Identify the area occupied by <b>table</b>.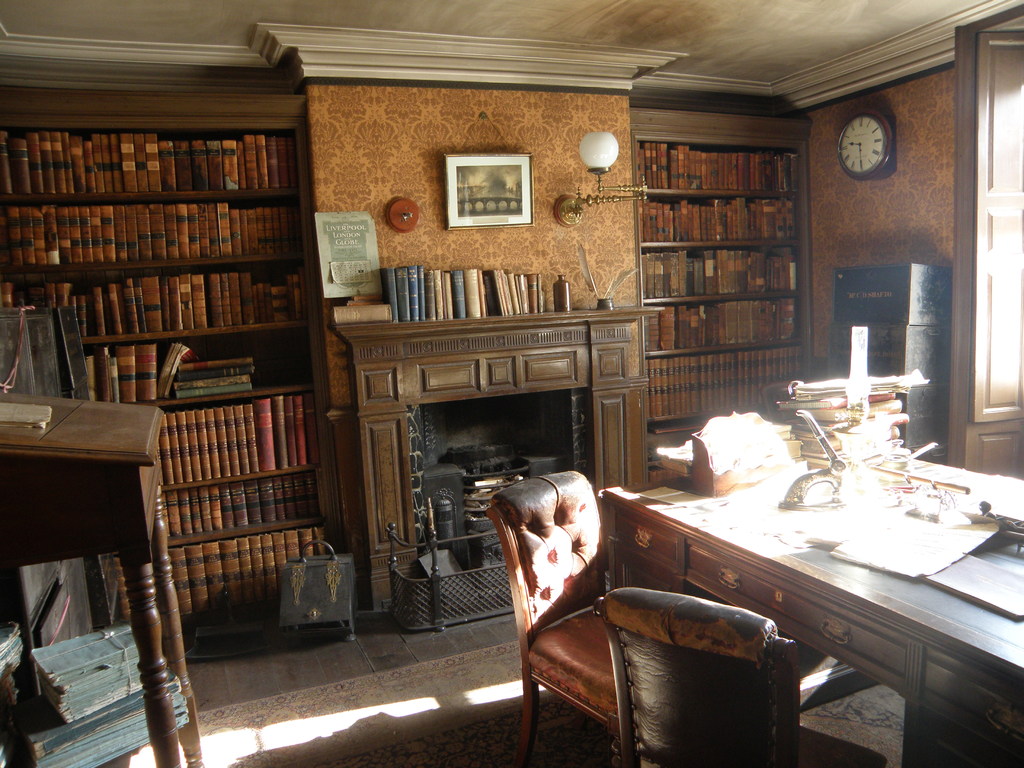
Area: detection(625, 412, 1019, 753).
